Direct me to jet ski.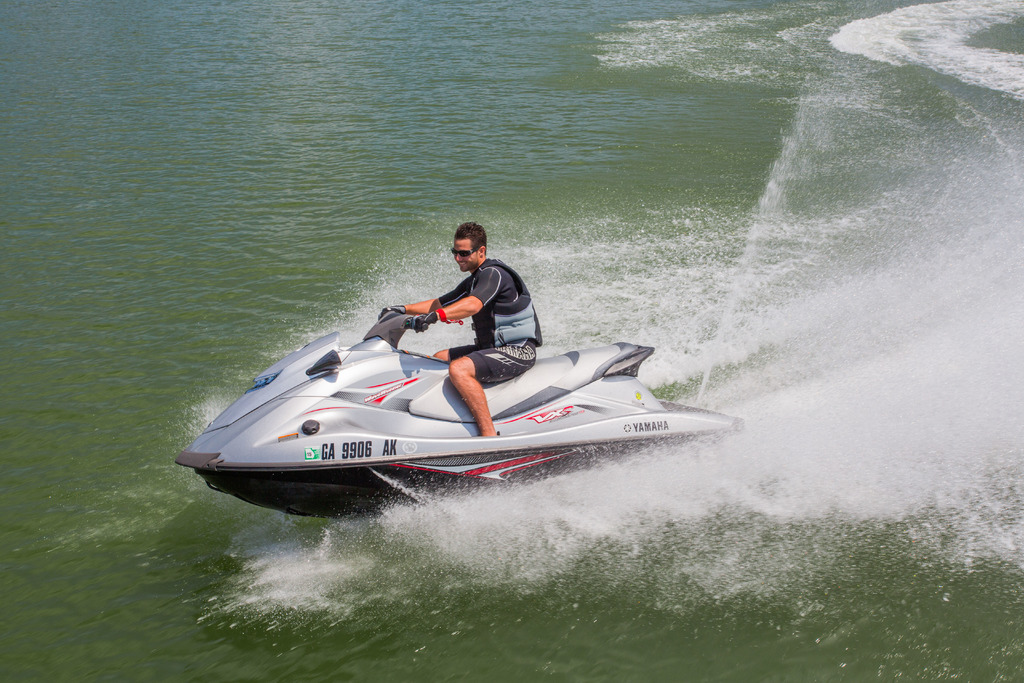
Direction: bbox=[175, 309, 742, 523].
